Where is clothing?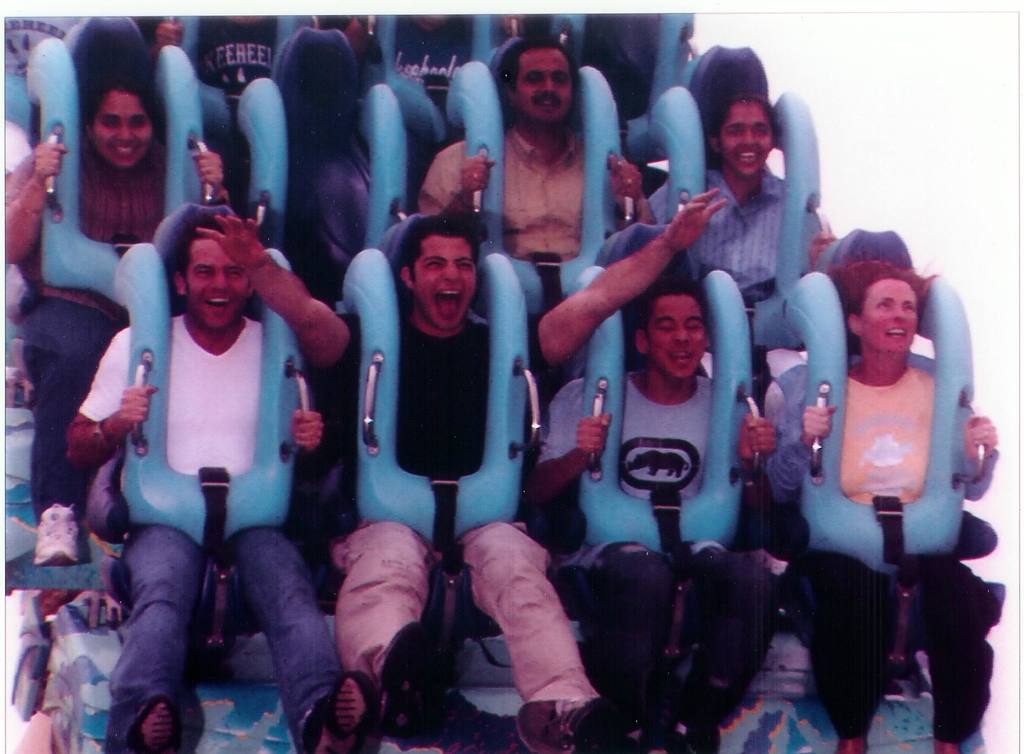
[x1=593, y1=0, x2=695, y2=155].
